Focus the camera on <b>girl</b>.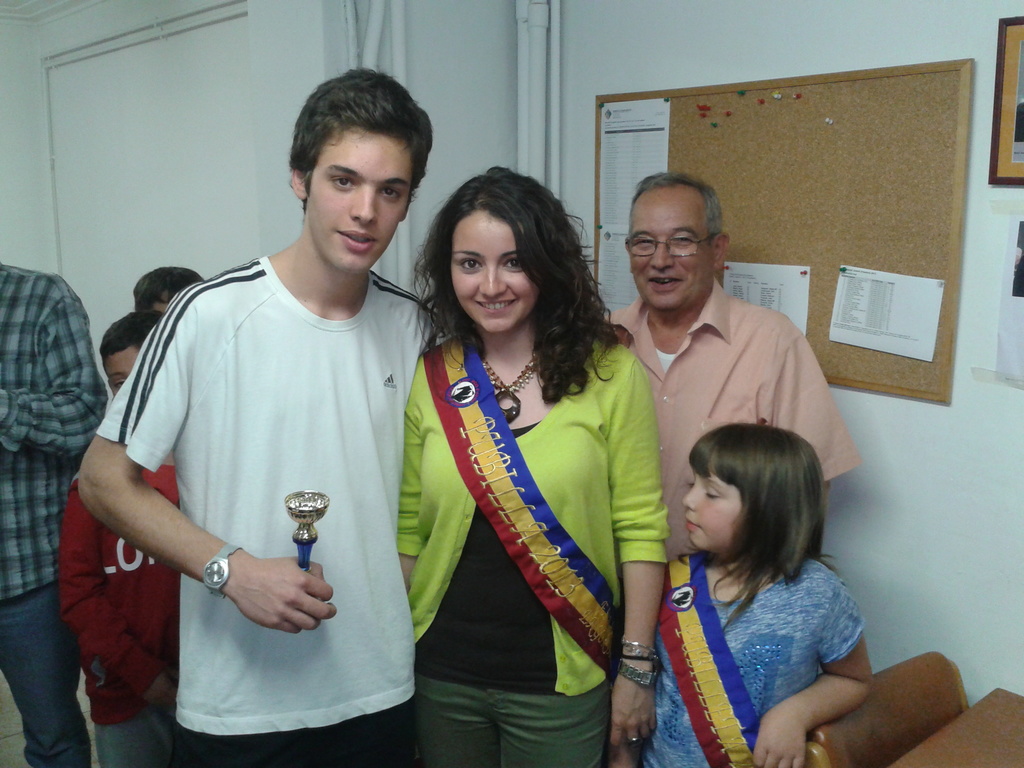
Focus region: bbox=(604, 420, 874, 767).
